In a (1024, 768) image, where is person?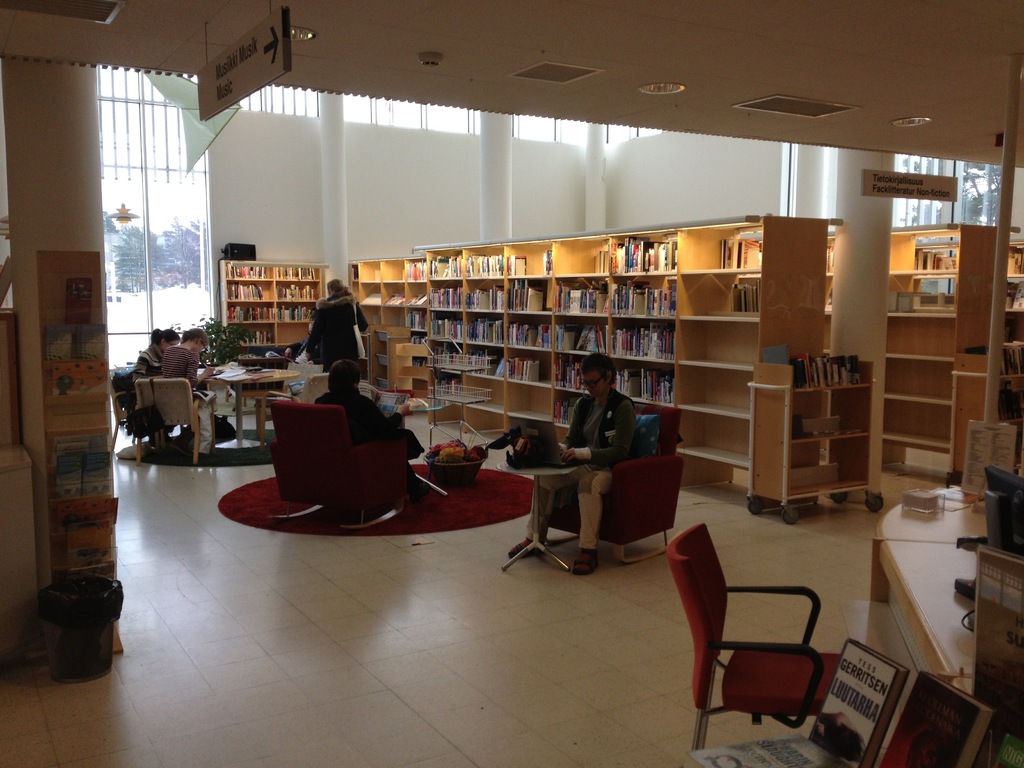
<bbox>152, 324, 181, 347</bbox>.
